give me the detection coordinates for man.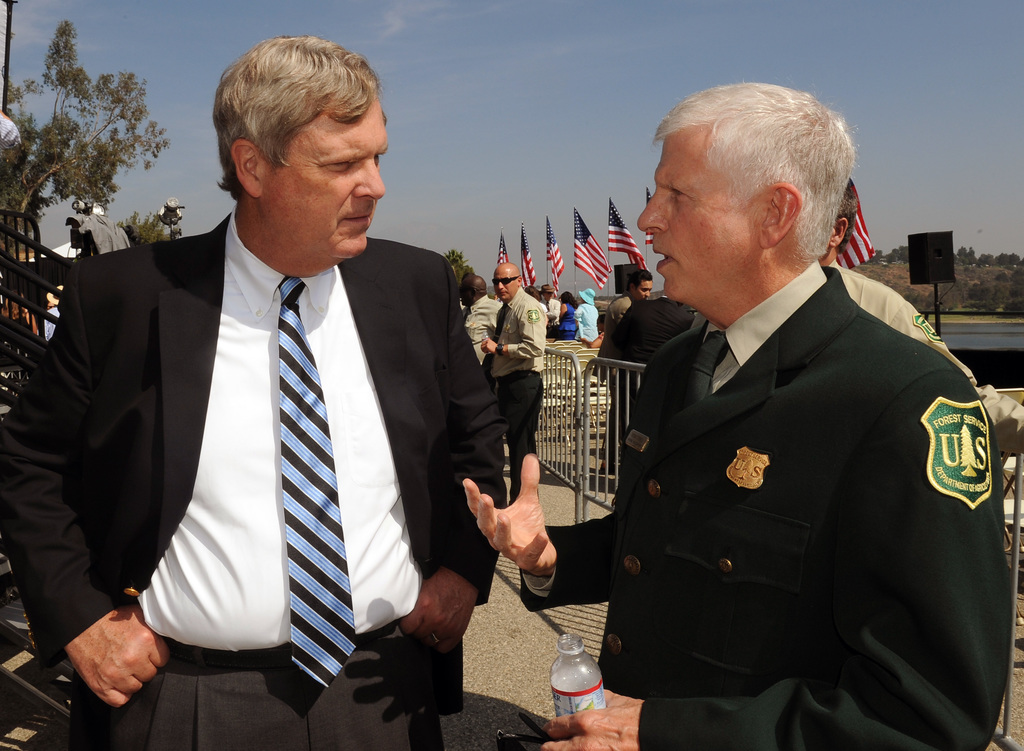
pyautogui.locateOnScreen(602, 265, 654, 327).
